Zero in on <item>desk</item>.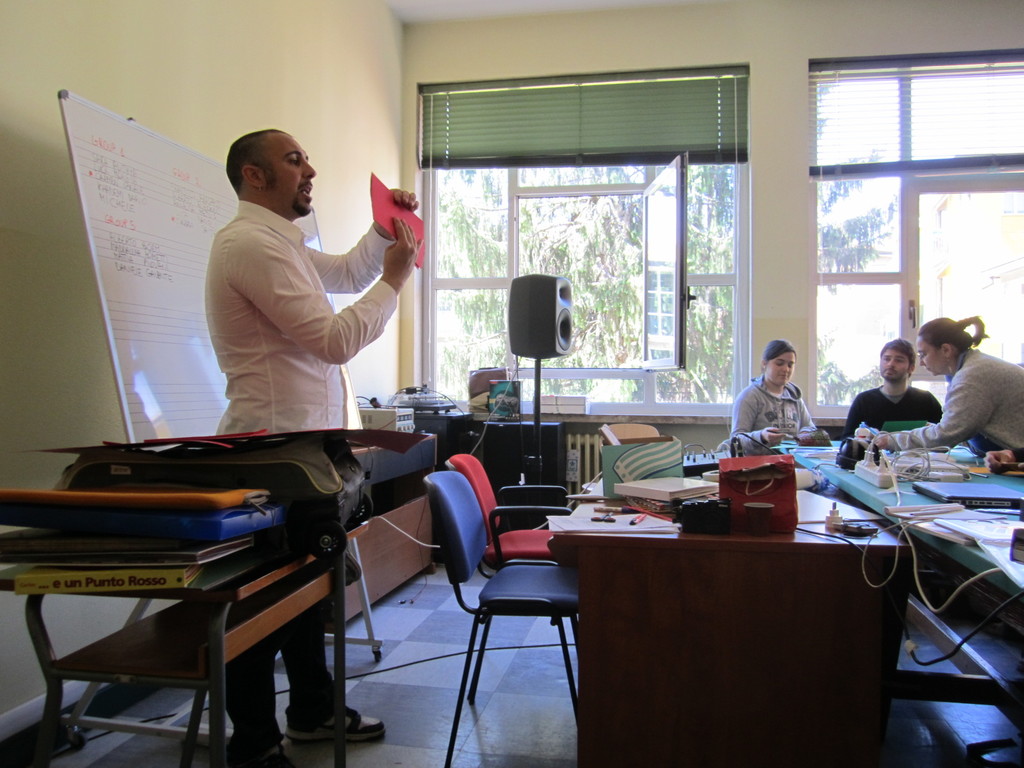
Zeroed in: [x1=529, y1=491, x2=908, y2=732].
